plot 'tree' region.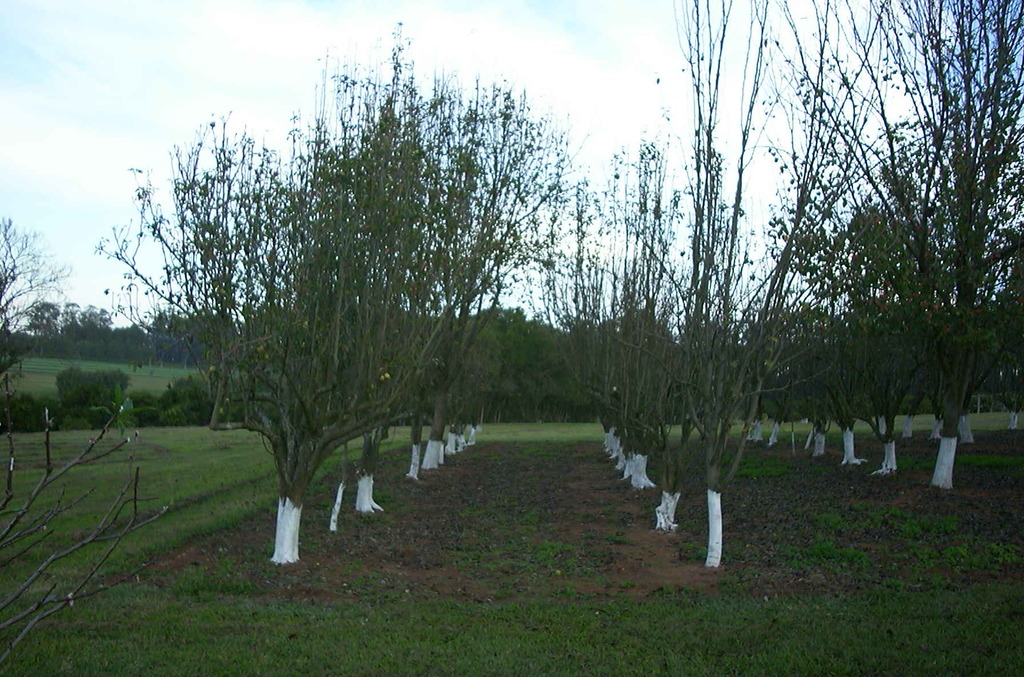
Plotted at box(51, 364, 136, 426).
